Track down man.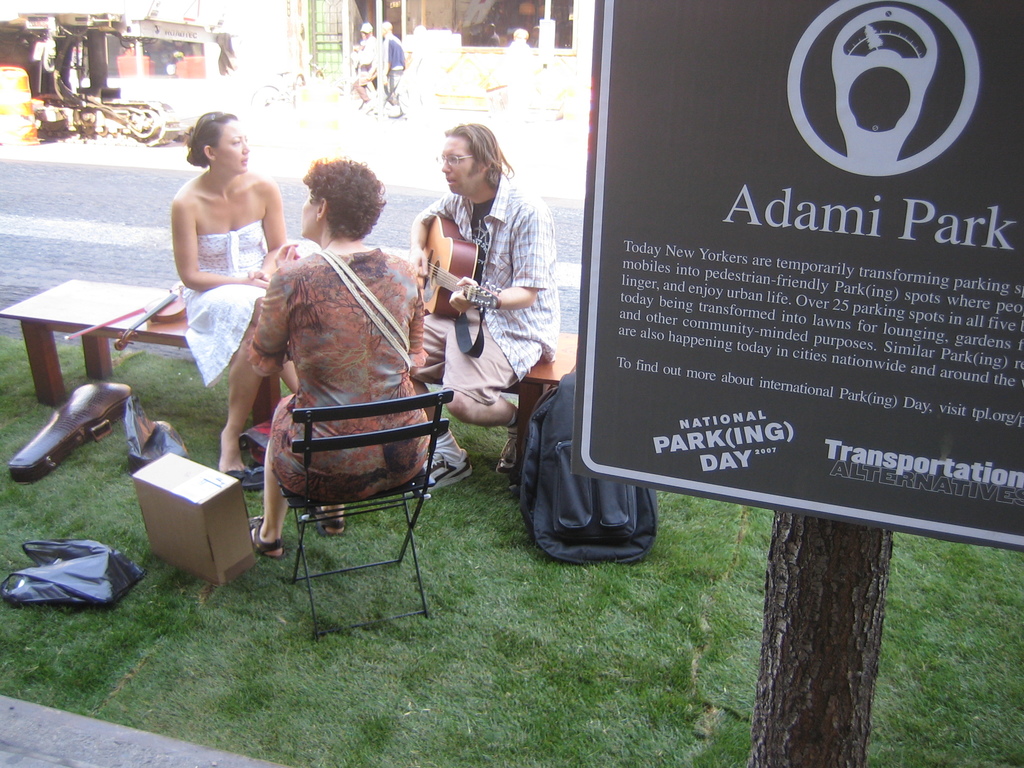
Tracked to x1=385 y1=20 x2=408 y2=119.
